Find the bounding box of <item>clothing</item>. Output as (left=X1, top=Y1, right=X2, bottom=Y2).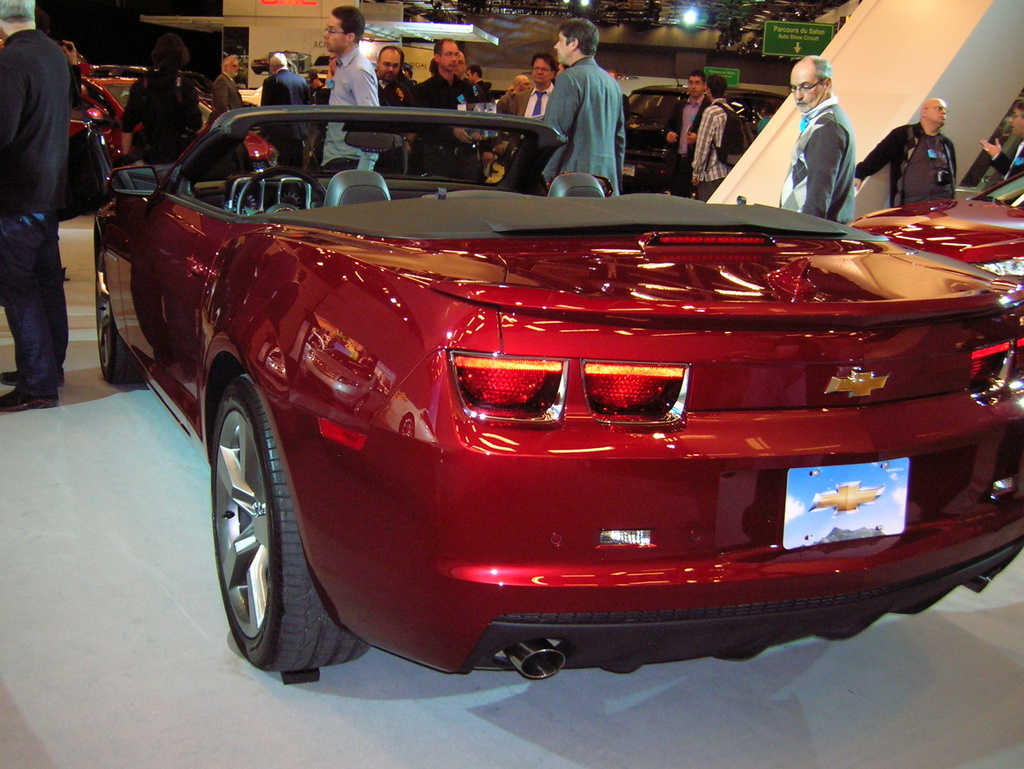
(left=529, top=32, right=634, bottom=175).
